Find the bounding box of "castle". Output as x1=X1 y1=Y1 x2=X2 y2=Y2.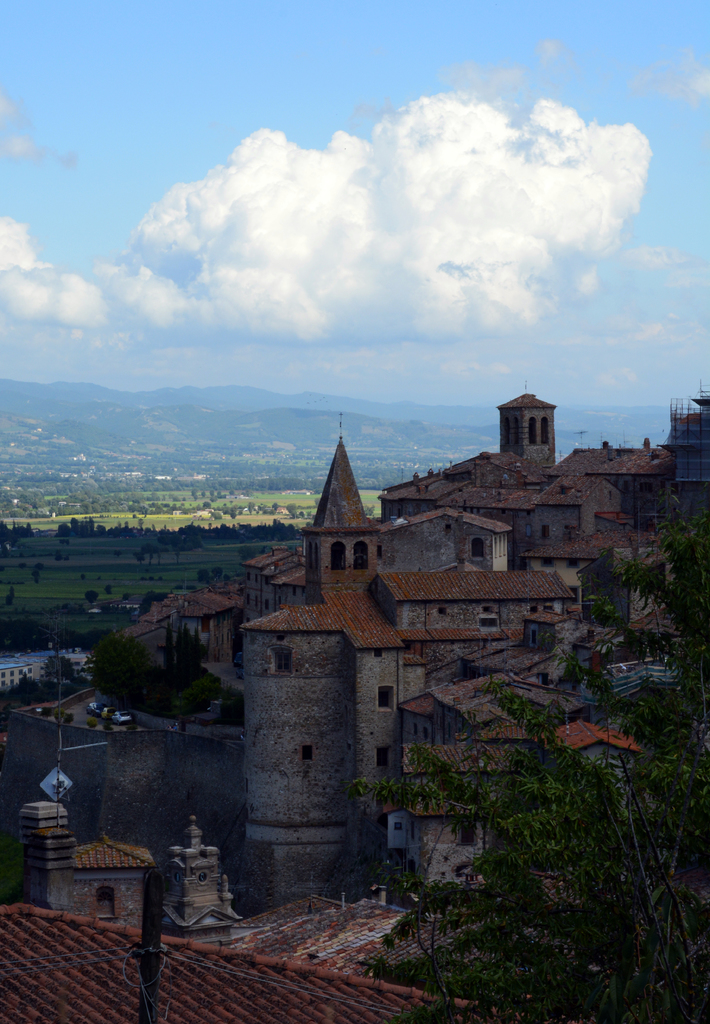
x1=302 y1=394 x2=554 y2=886.
